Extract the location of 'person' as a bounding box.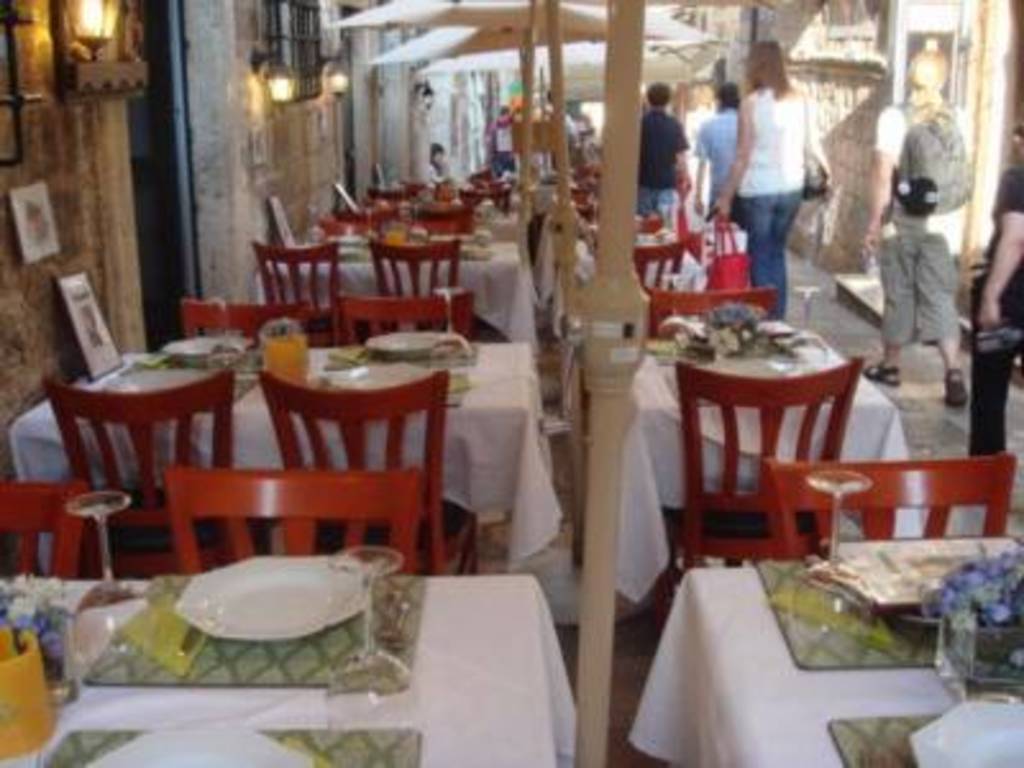
select_region(968, 118, 1021, 356).
